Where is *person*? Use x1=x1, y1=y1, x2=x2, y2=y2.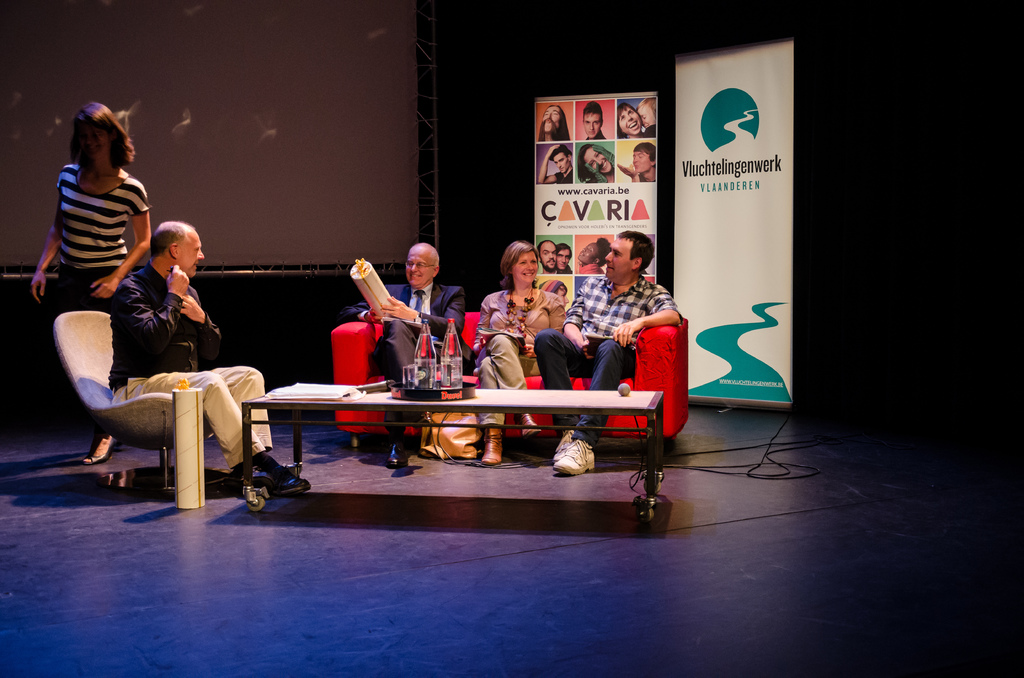
x1=536, y1=146, x2=575, y2=183.
